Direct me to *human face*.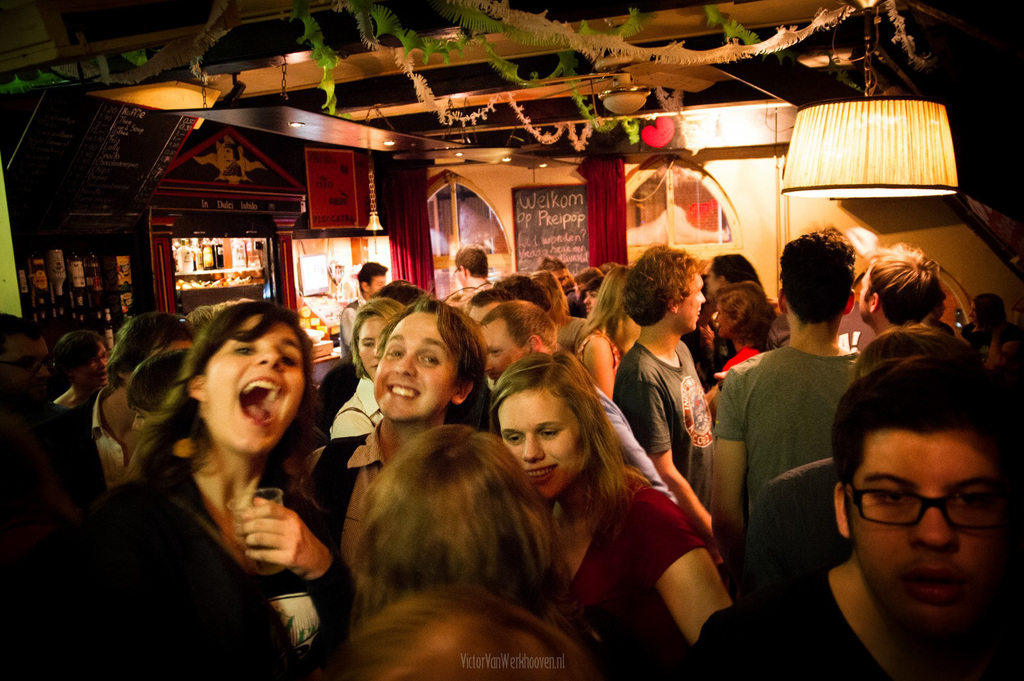
Direction: crop(463, 308, 520, 373).
